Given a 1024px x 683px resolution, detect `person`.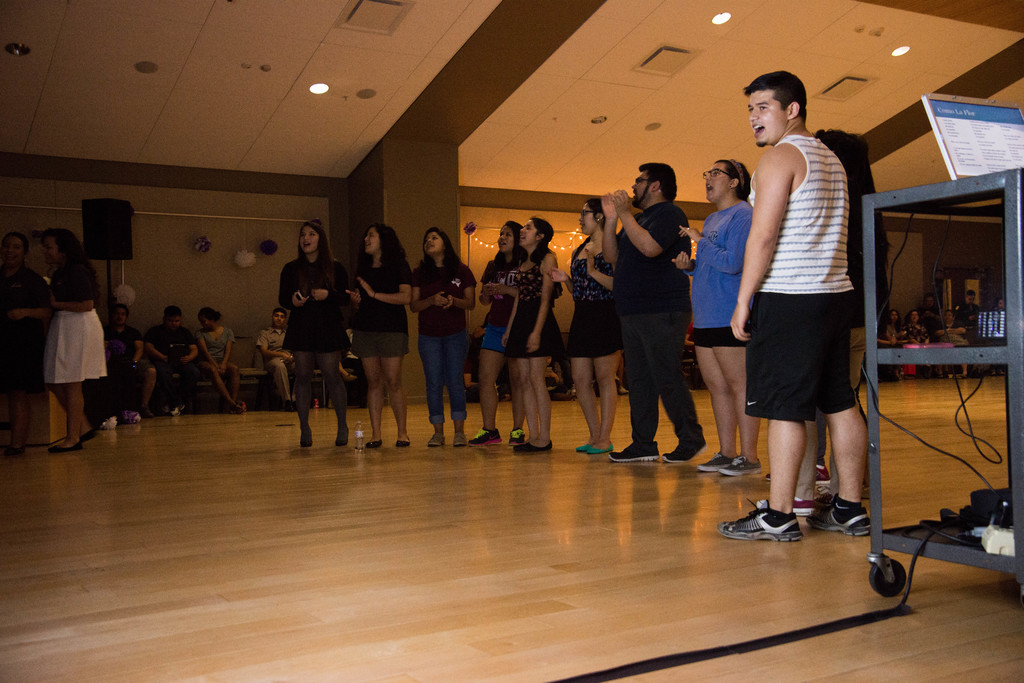
locate(751, 127, 891, 519).
